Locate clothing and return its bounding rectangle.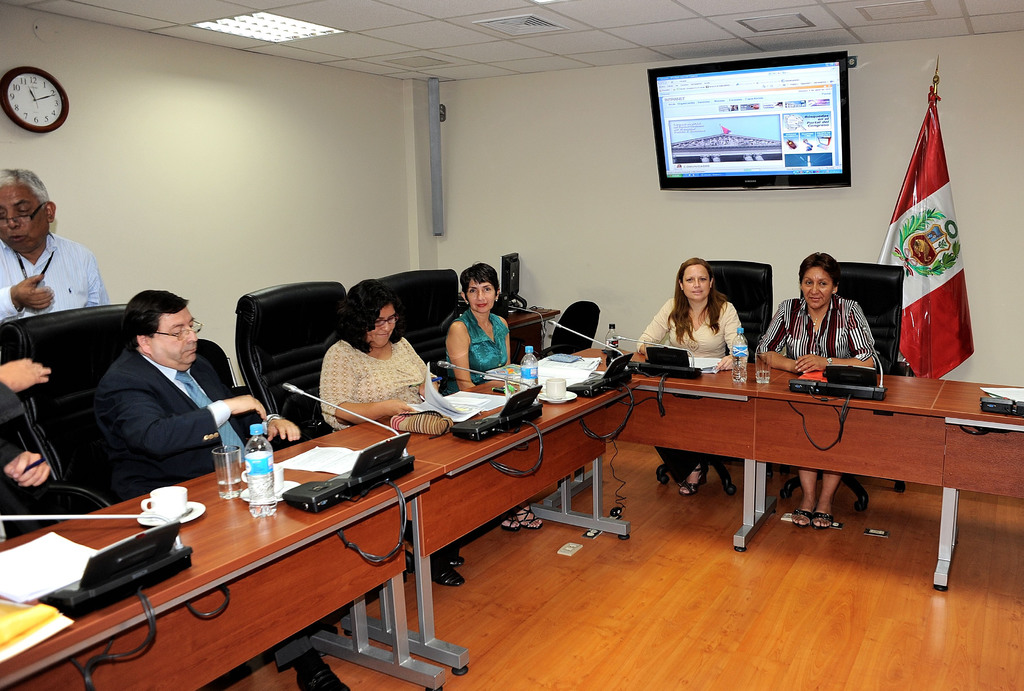
<bbox>9, 217, 99, 320</bbox>.
